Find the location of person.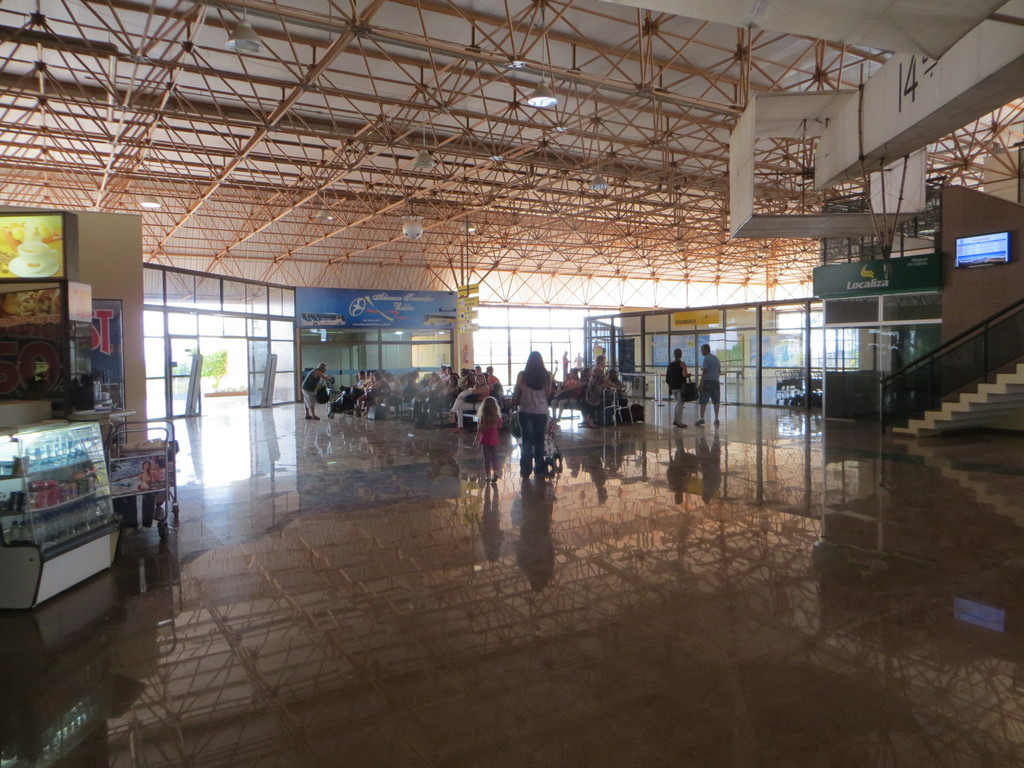
Location: l=698, t=346, r=719, b=422.
